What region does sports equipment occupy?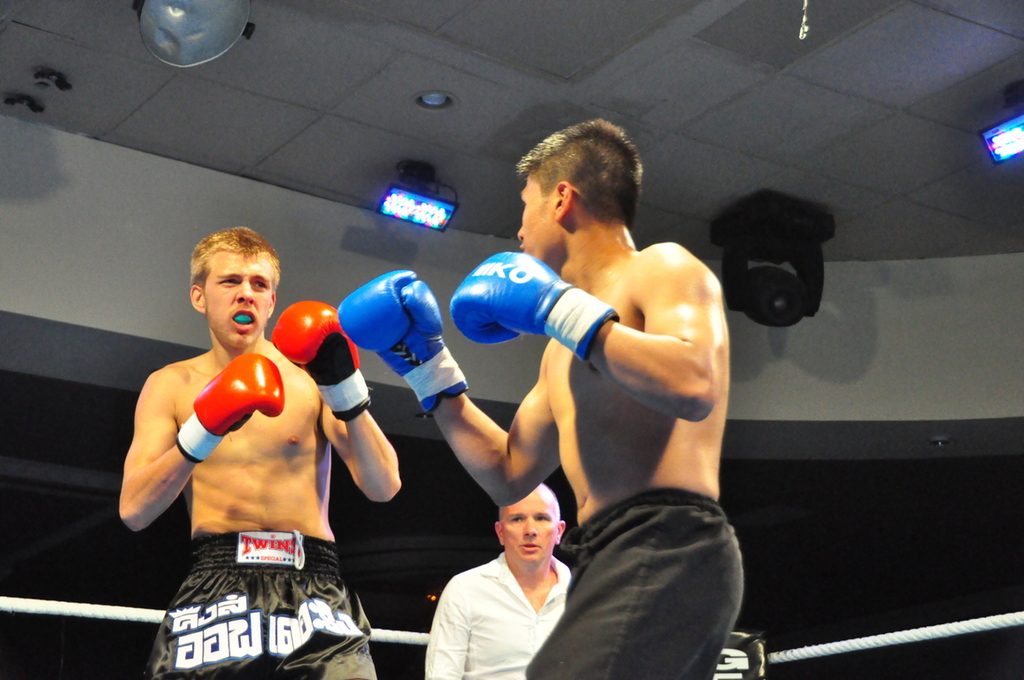
[left=234, top=313, right=255, bottom=326].
